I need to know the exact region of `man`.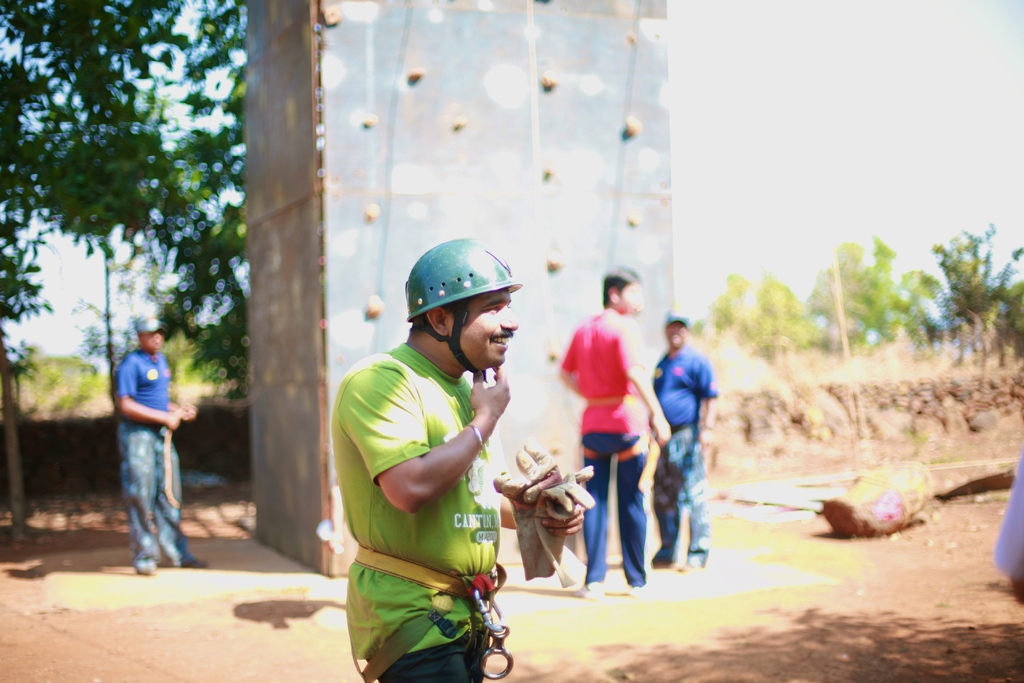
Region: (x1=332, y1=234, x2=583, y2=682).
